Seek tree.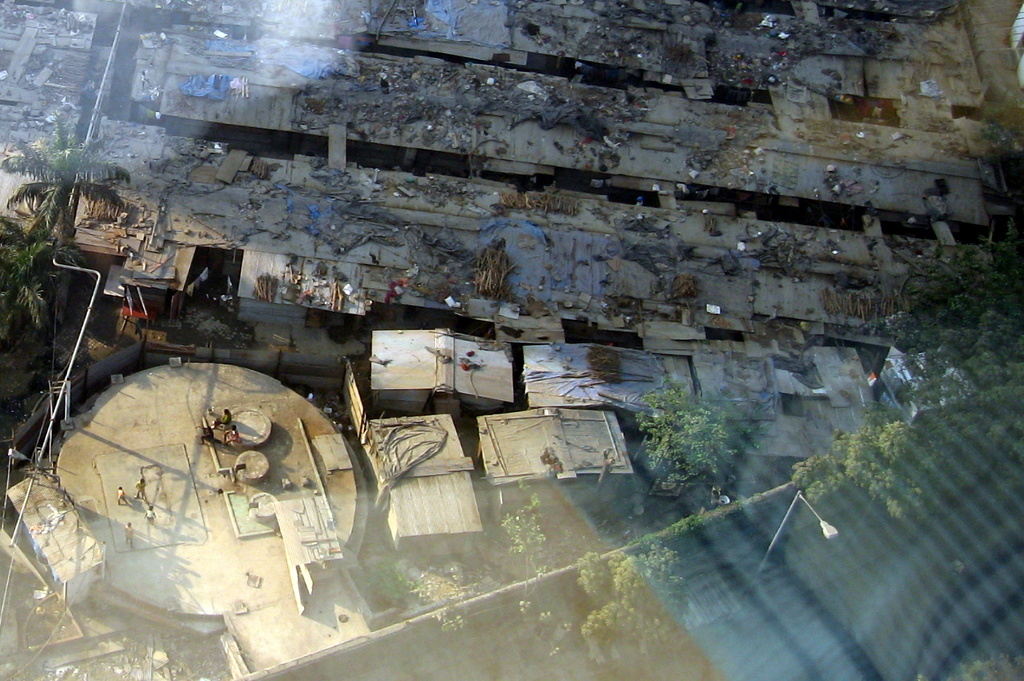
(0,113,131,259).
